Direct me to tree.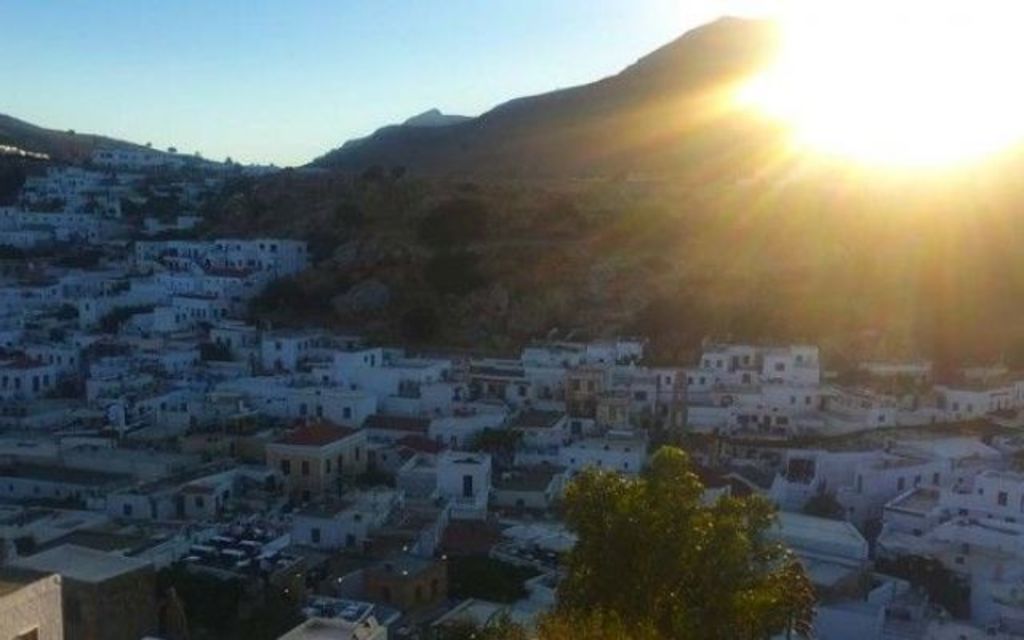
Direction: [left=526, top=424, right=792, bottom=638].
